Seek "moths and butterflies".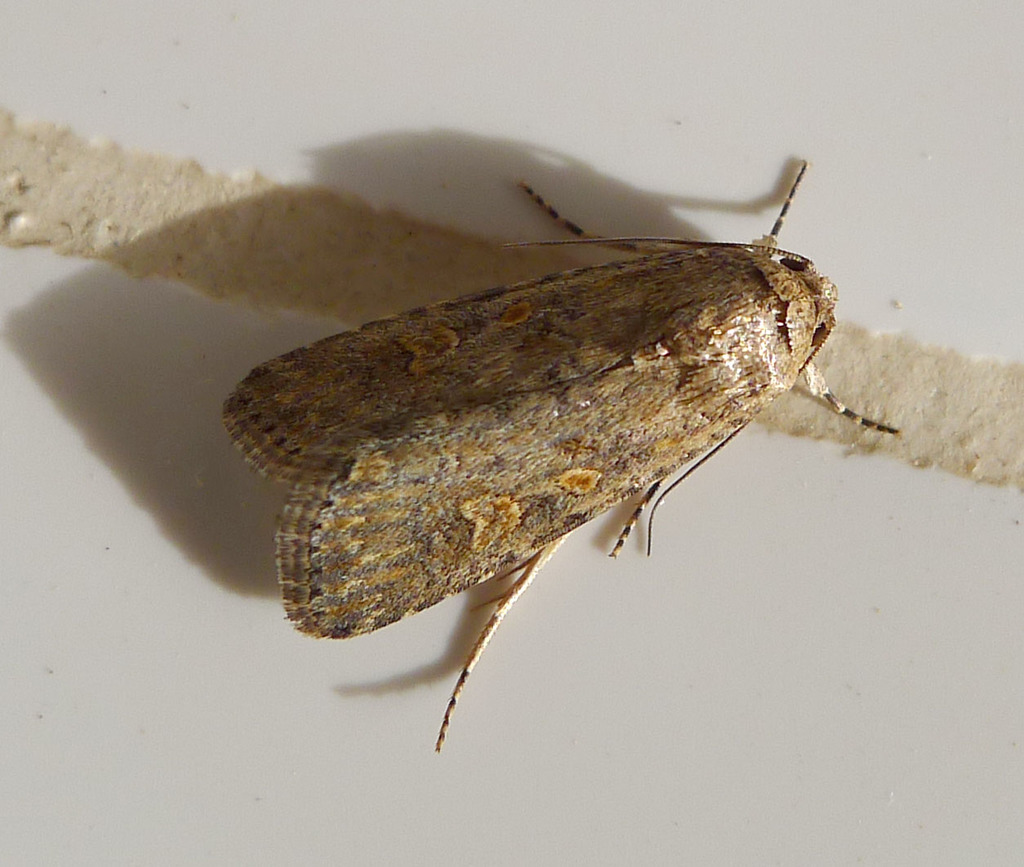
detection(221, 152, 903, 754).
